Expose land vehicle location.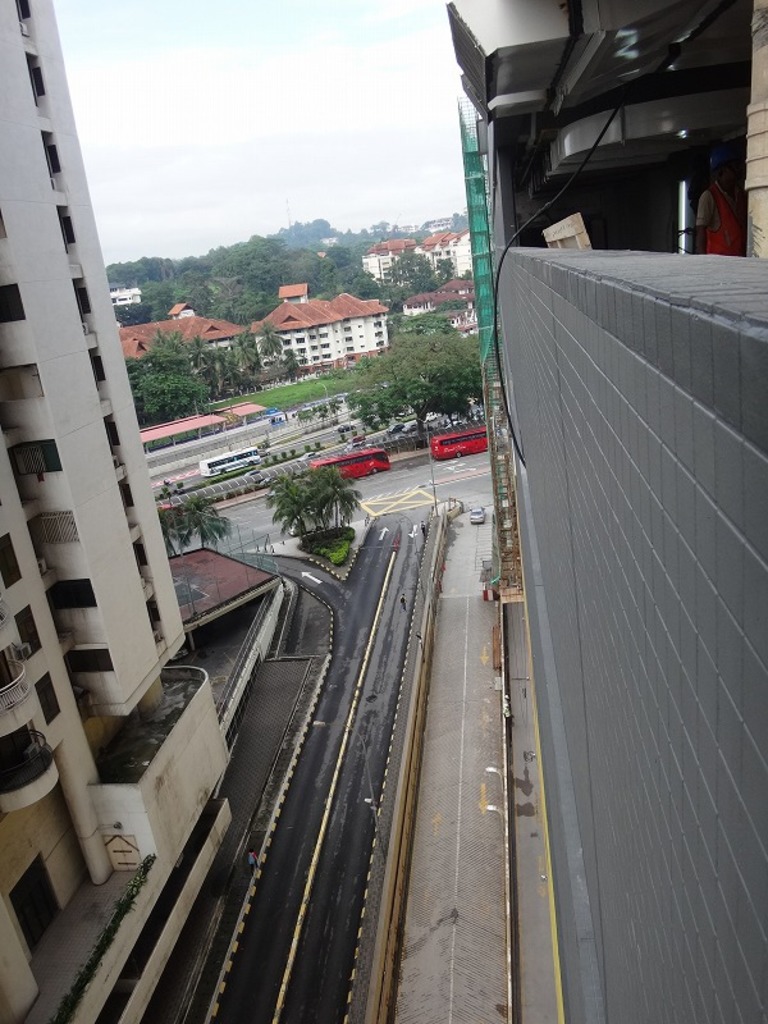
Exposed at 429 431 486 457.
